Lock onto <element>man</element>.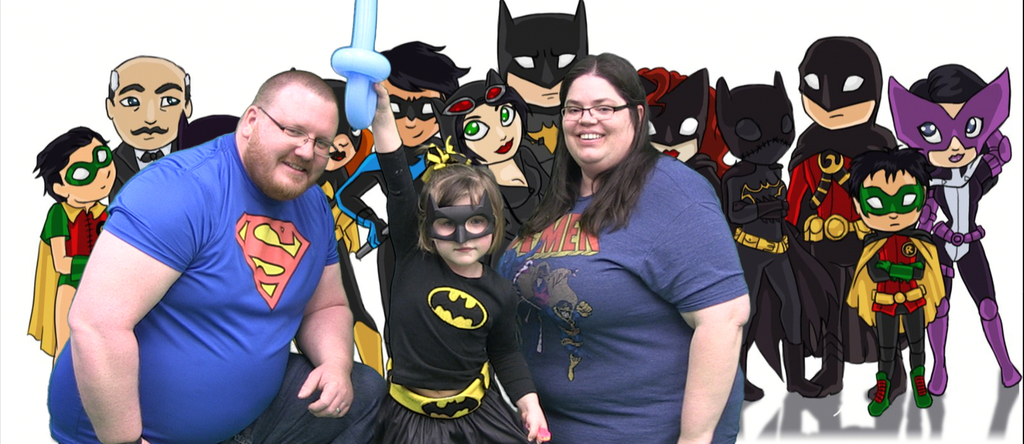
Locked: l=47, t=63, r=396, b=443.
